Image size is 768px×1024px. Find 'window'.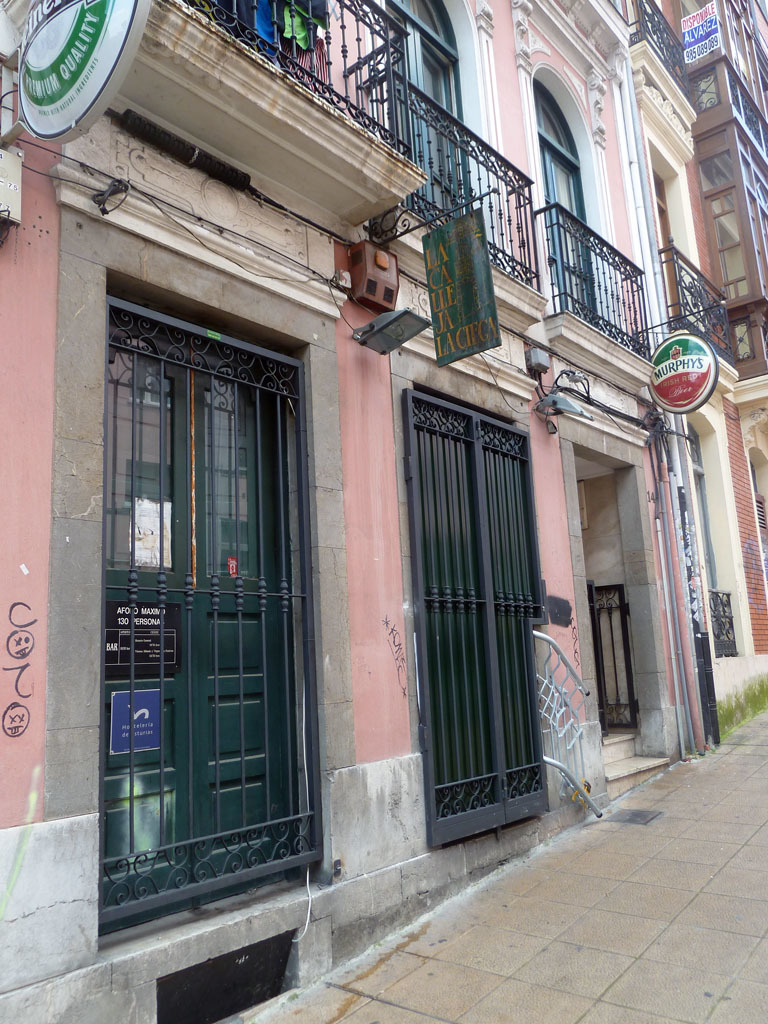
(x1=389, y1=0, x2=472, y2=235).
